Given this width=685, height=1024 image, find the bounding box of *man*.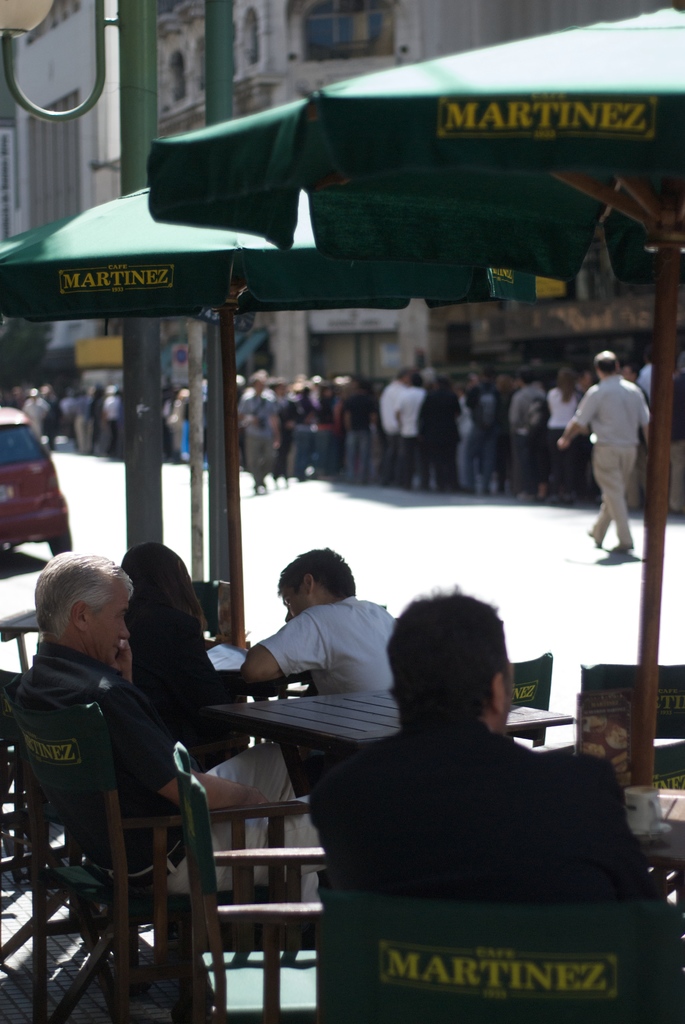
227:541:407:704.
